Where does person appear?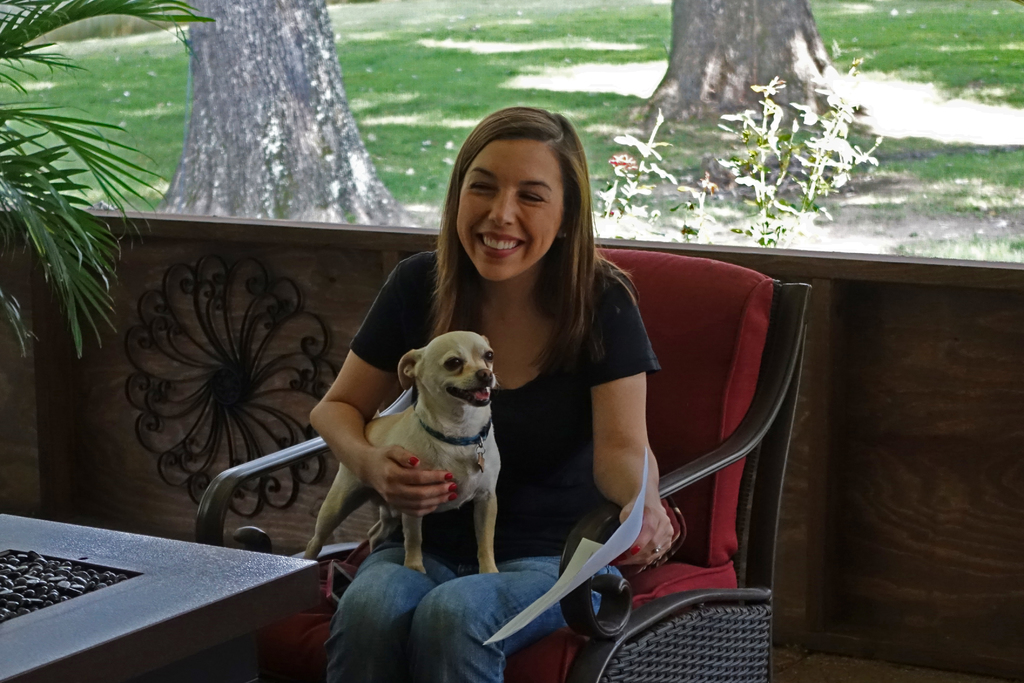
Appears at region(305, 106, 674, 682).
